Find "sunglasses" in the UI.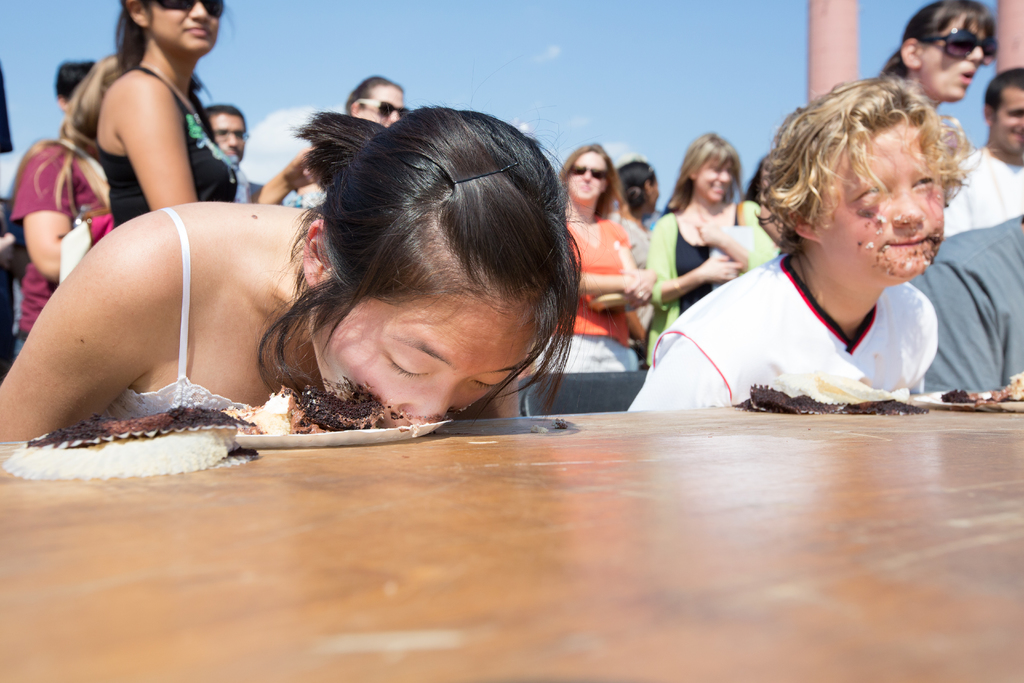
UI element at x1=155 y1=0 x2=227 y2=21.
